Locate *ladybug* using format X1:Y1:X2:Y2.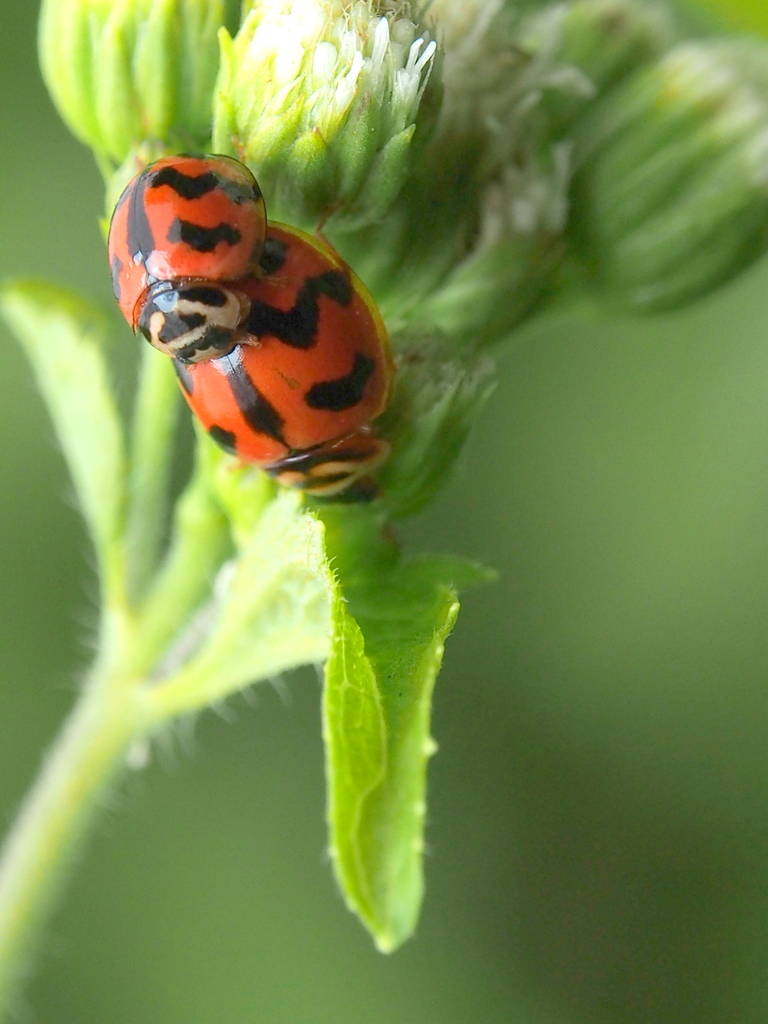
102:154:271:364.
